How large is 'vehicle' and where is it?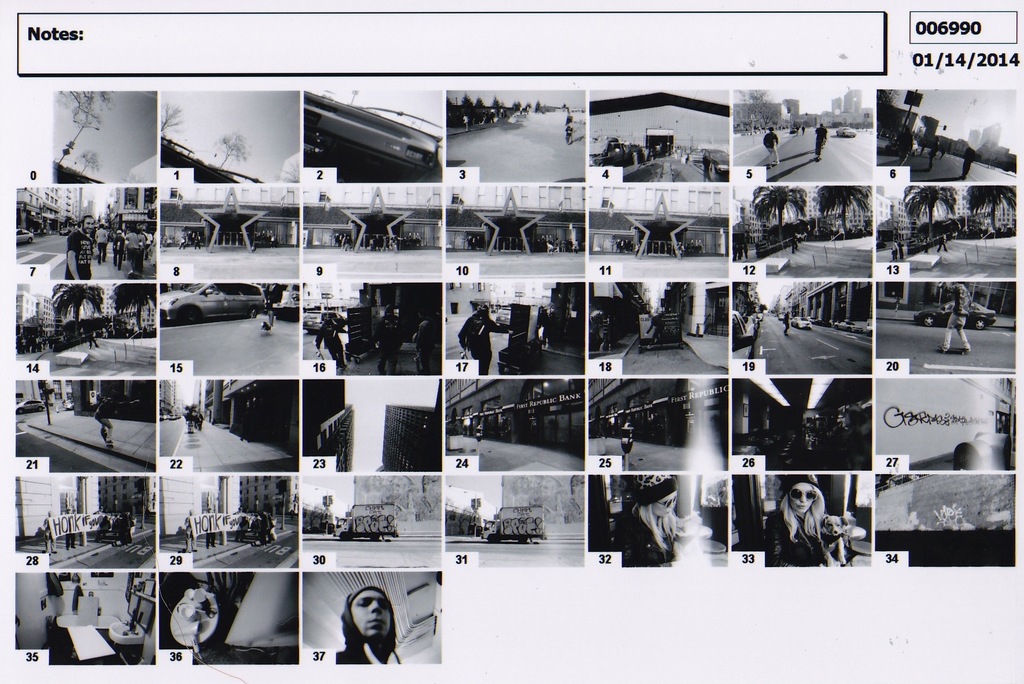
Bounding box: box=[835, 123, 856, 138].
